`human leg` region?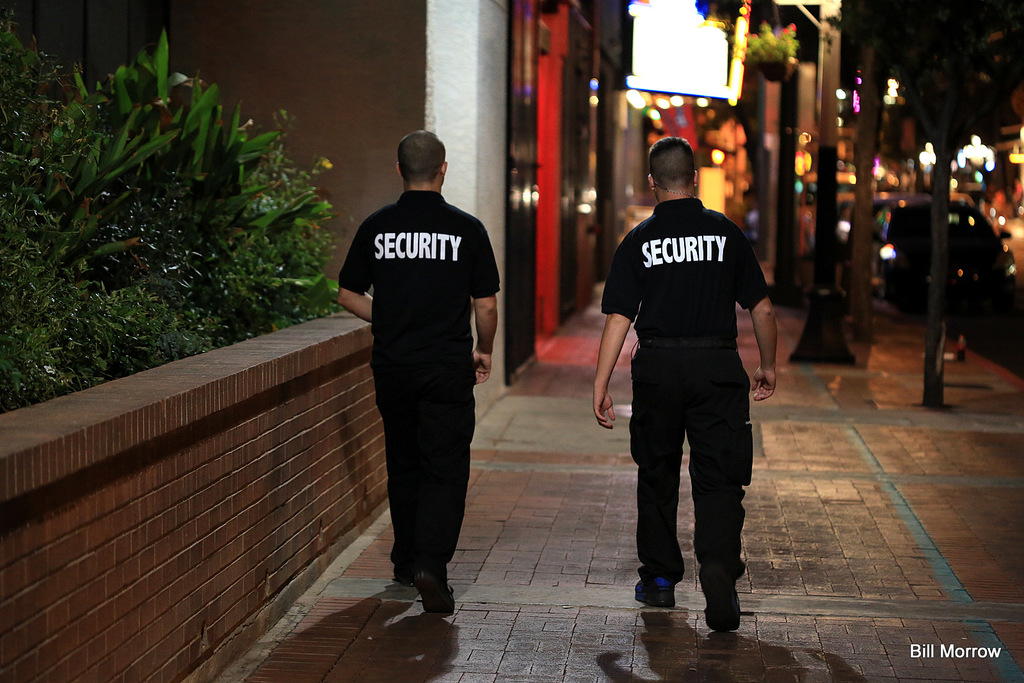
locate(683, 347, 754, 639)
